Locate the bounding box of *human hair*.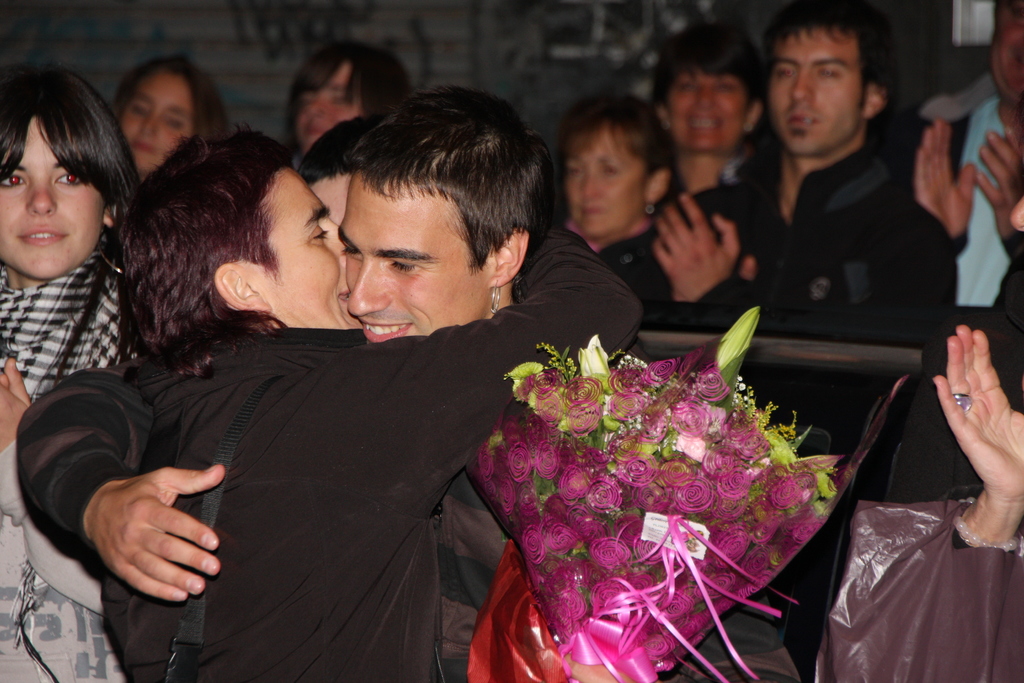
Bounding box: detection(294, 113, 382, 188).
